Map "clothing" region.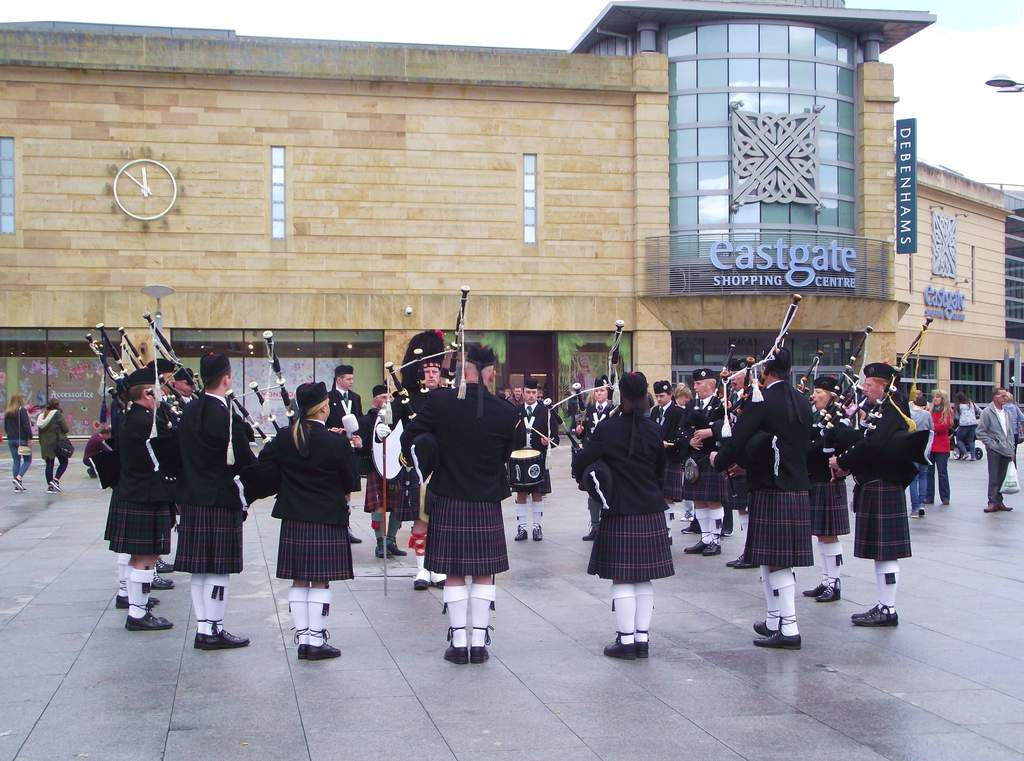
Mapped to select_region(924, 401, 953, 499).
